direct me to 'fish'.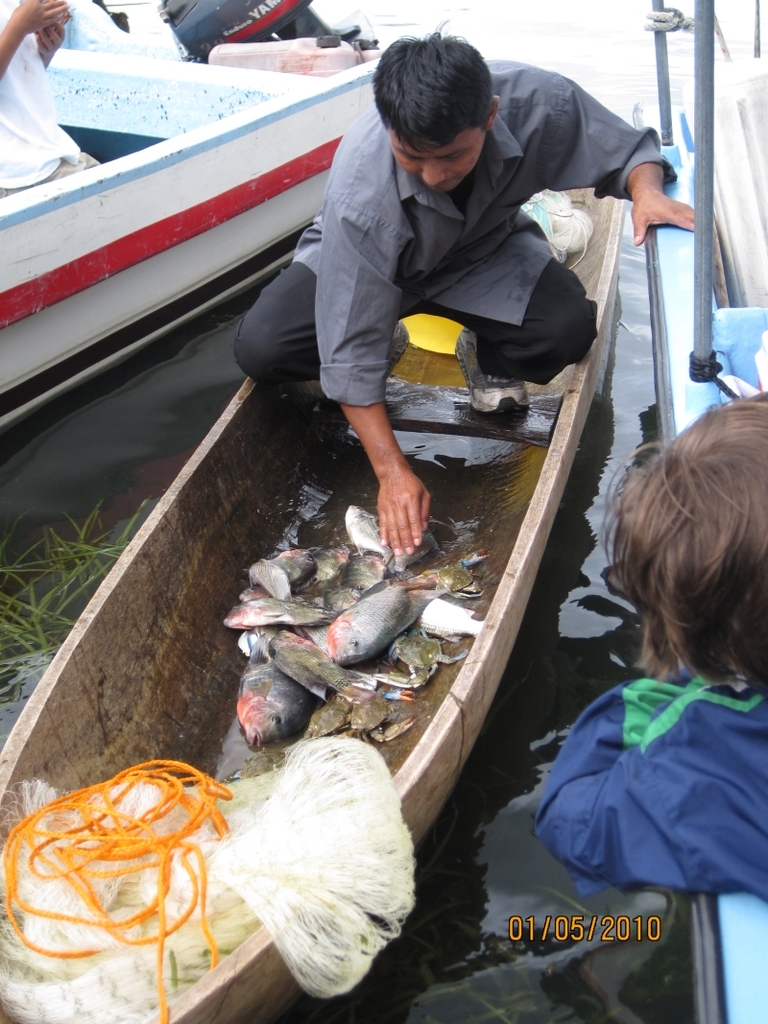
Direction: (x1=323, y1=549, x2=388, y2=616).
